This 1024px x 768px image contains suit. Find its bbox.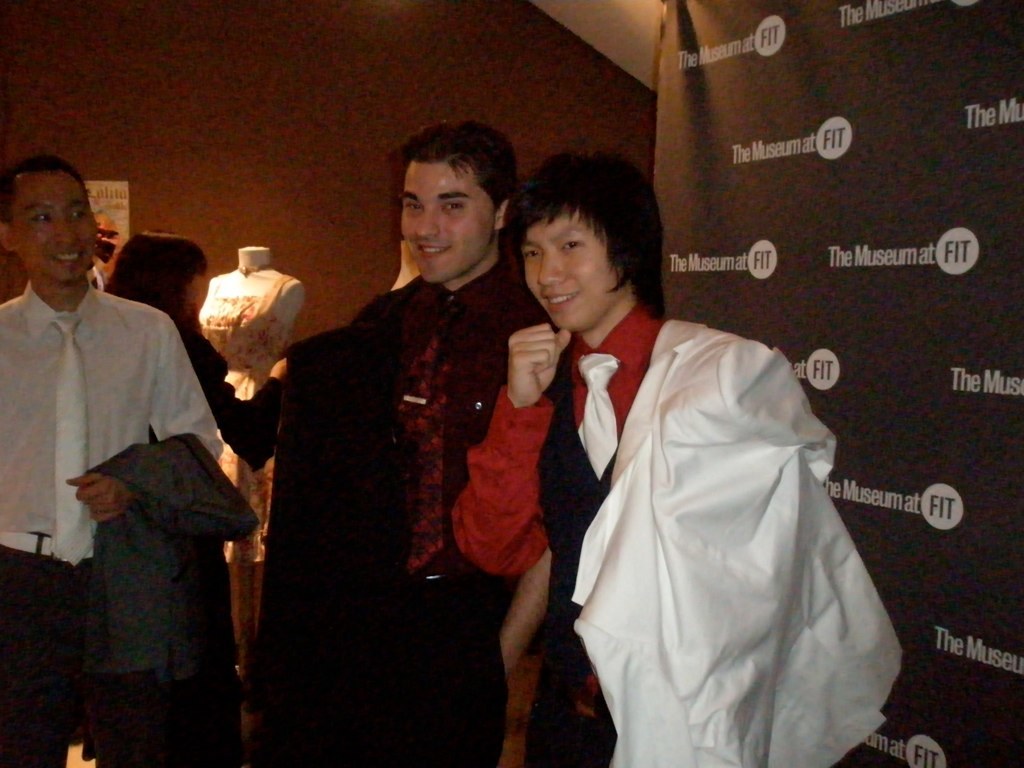
box=[93, 432, 234, 685].
